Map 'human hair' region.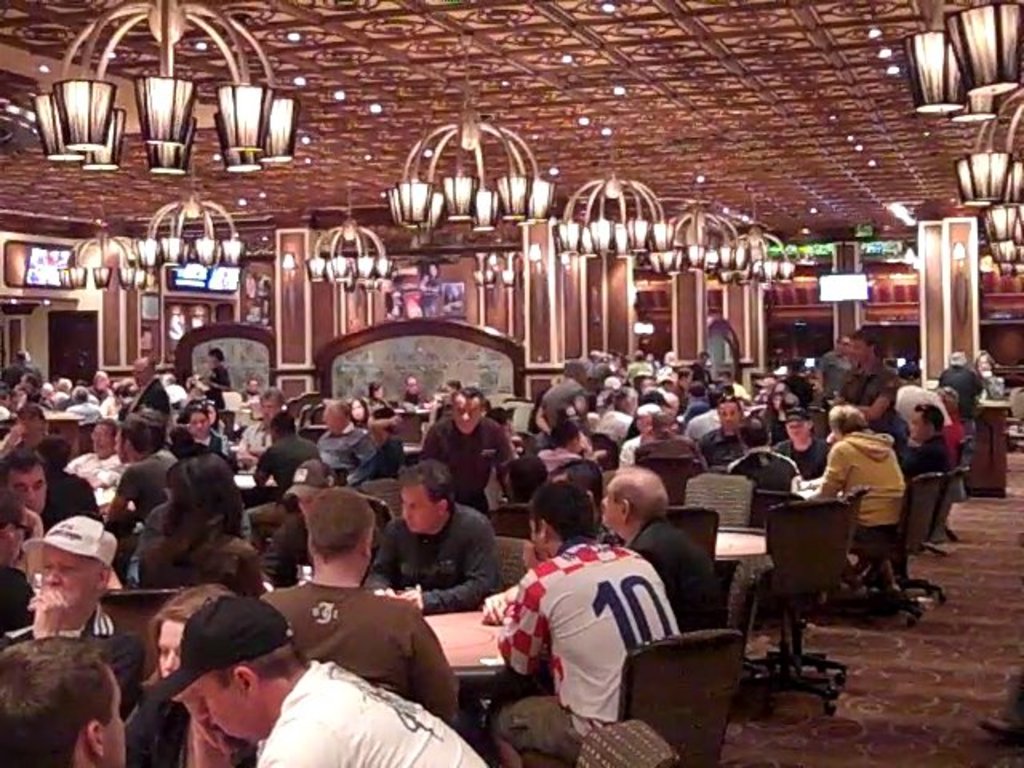
Mapped to (left=736, top=414, right=773, bottom=450).
